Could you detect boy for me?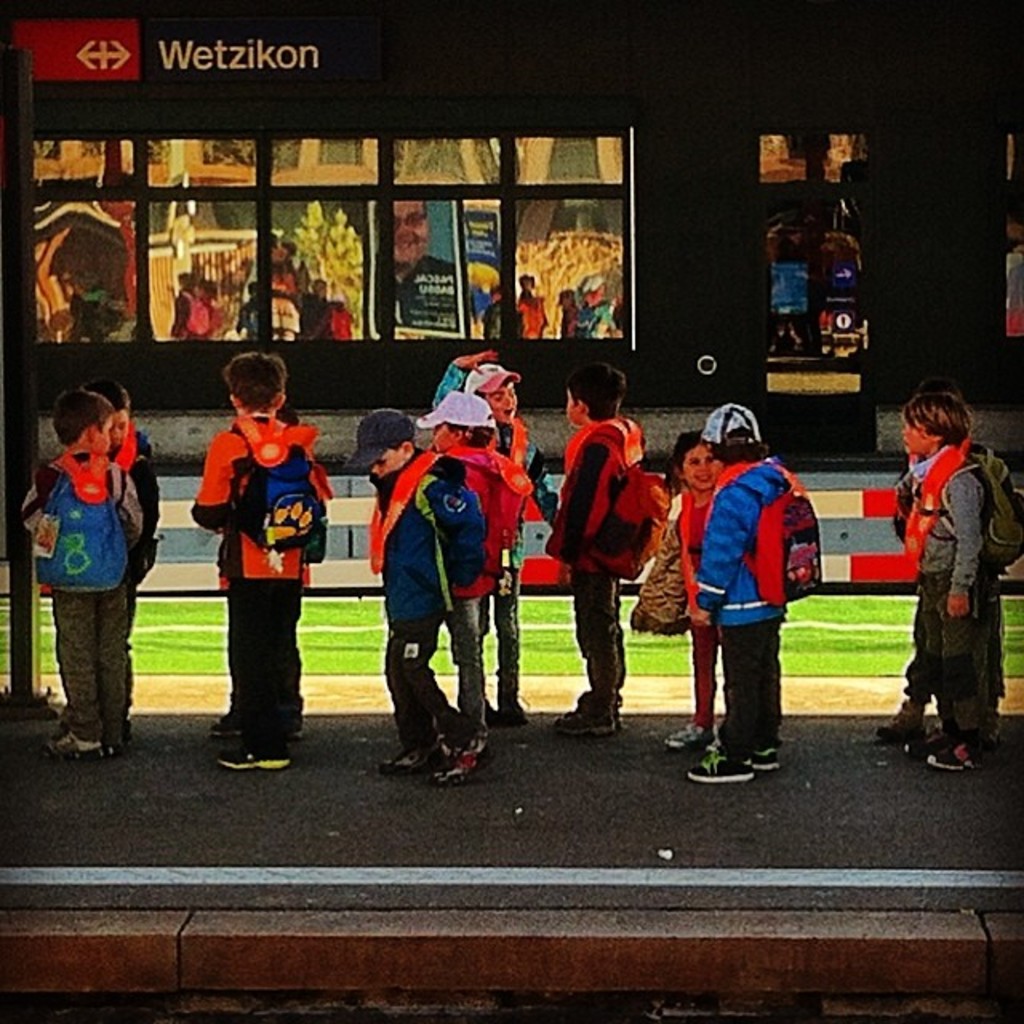
Detection result: rect(338, 406, 496, 784).
